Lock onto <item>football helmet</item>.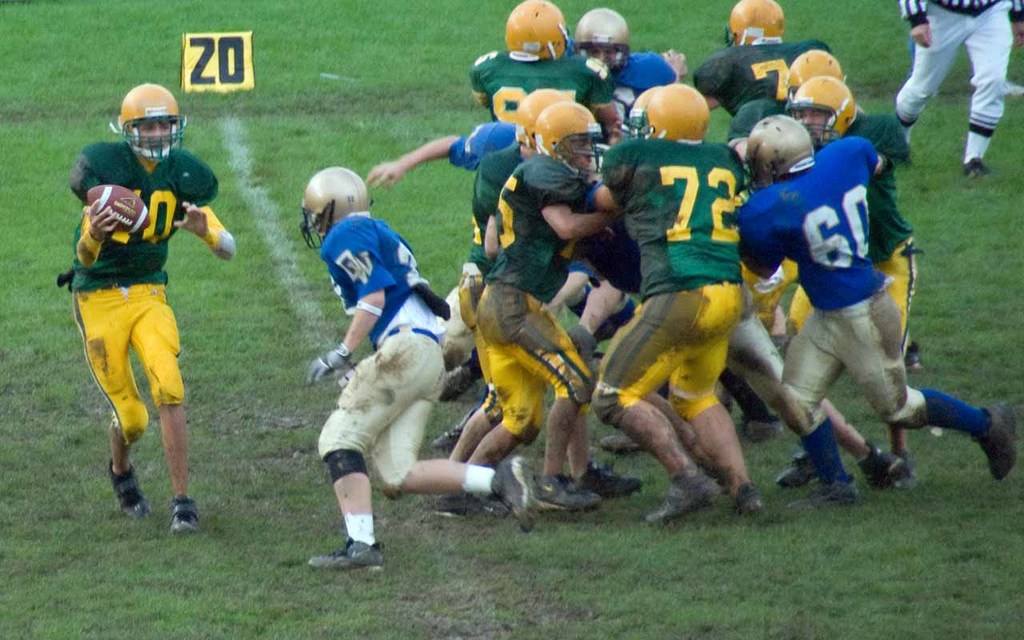
Locked: rect(789, 78, 856, 145).
